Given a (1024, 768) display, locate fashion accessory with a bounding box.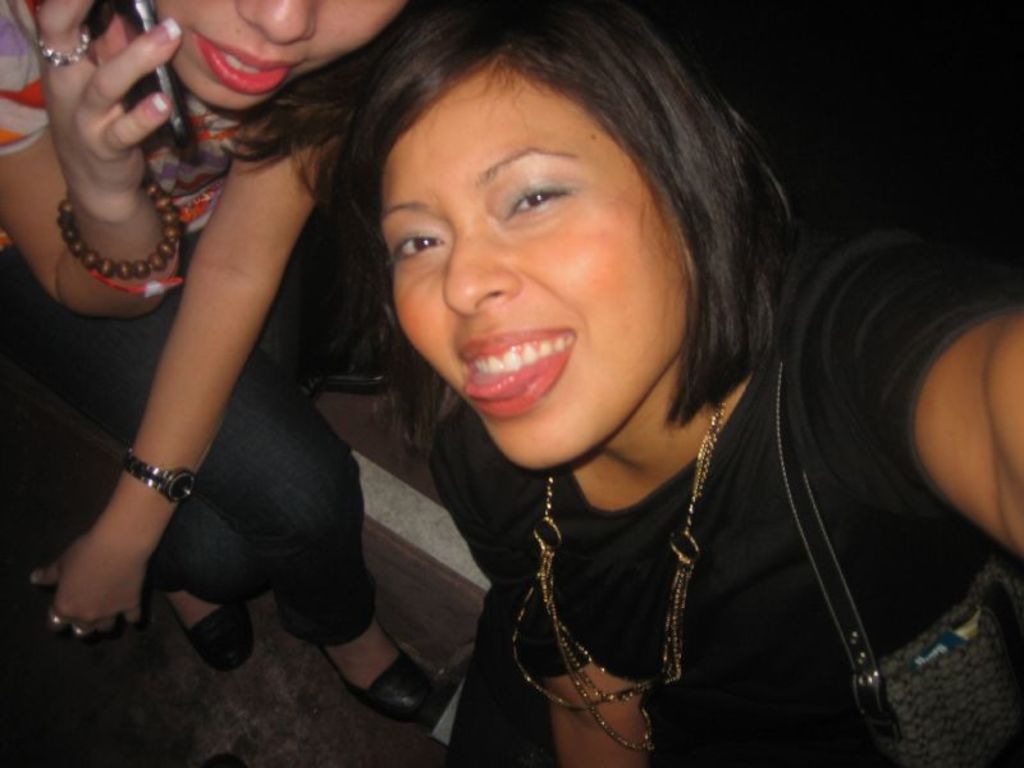
Located: l=70, t=623, r=91, b=637.
